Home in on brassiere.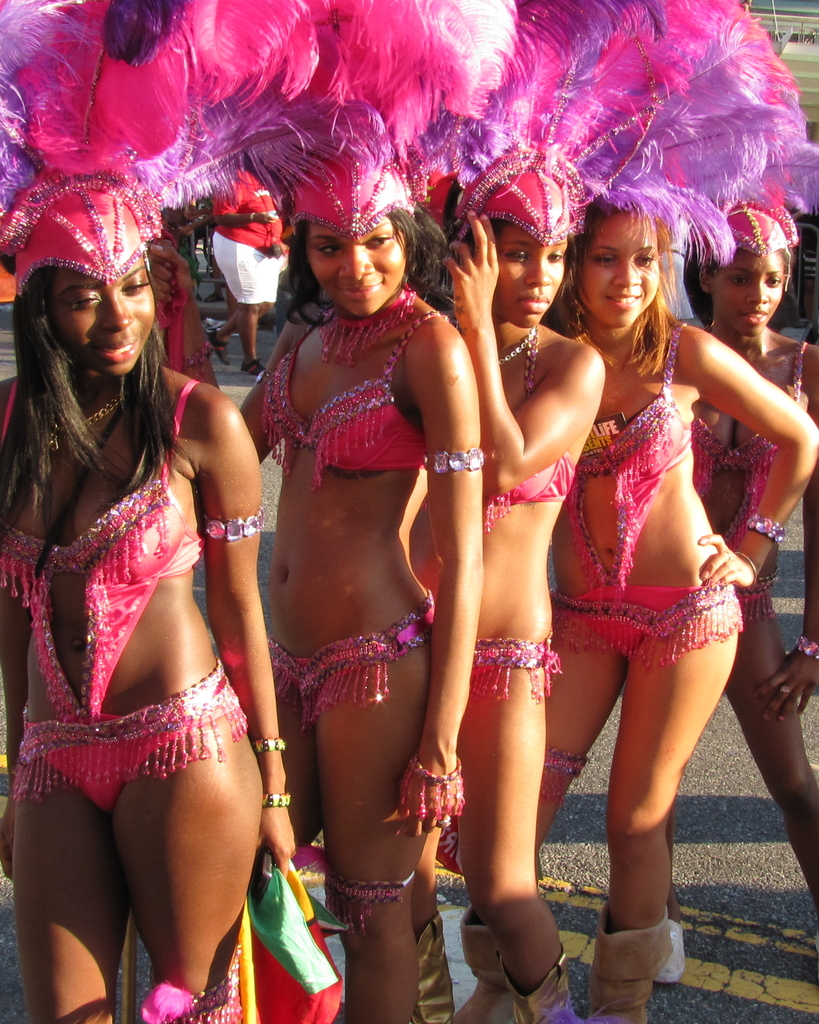
Homed in at (x1=557, y1=335, x2=719, y2=605).
